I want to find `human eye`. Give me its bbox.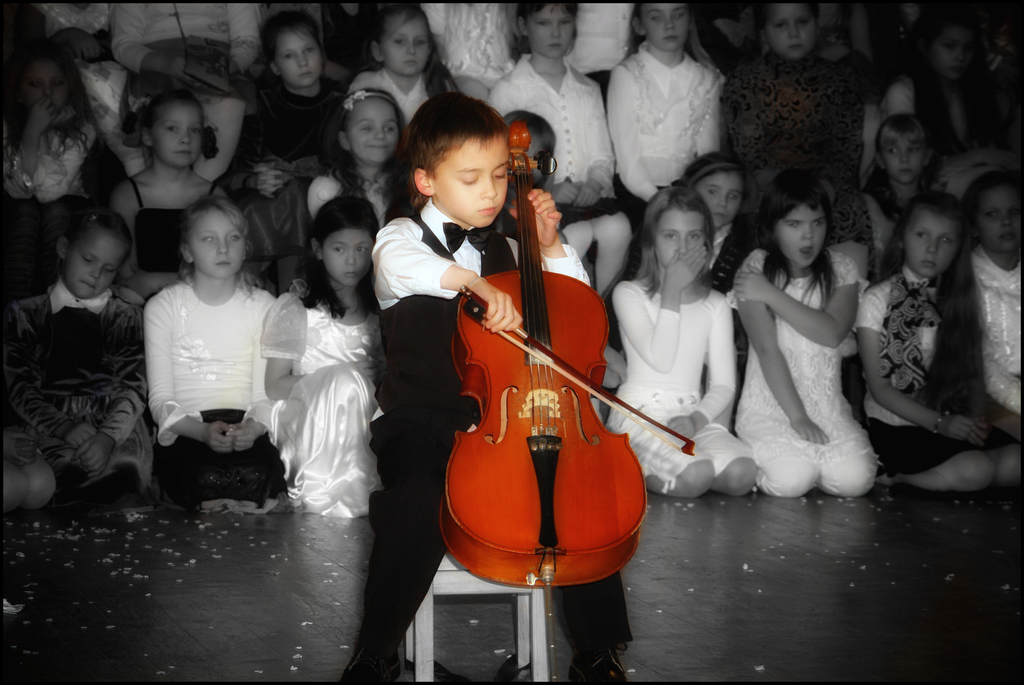
[x1=1010, y1=206, x2=1020, y2=214].
